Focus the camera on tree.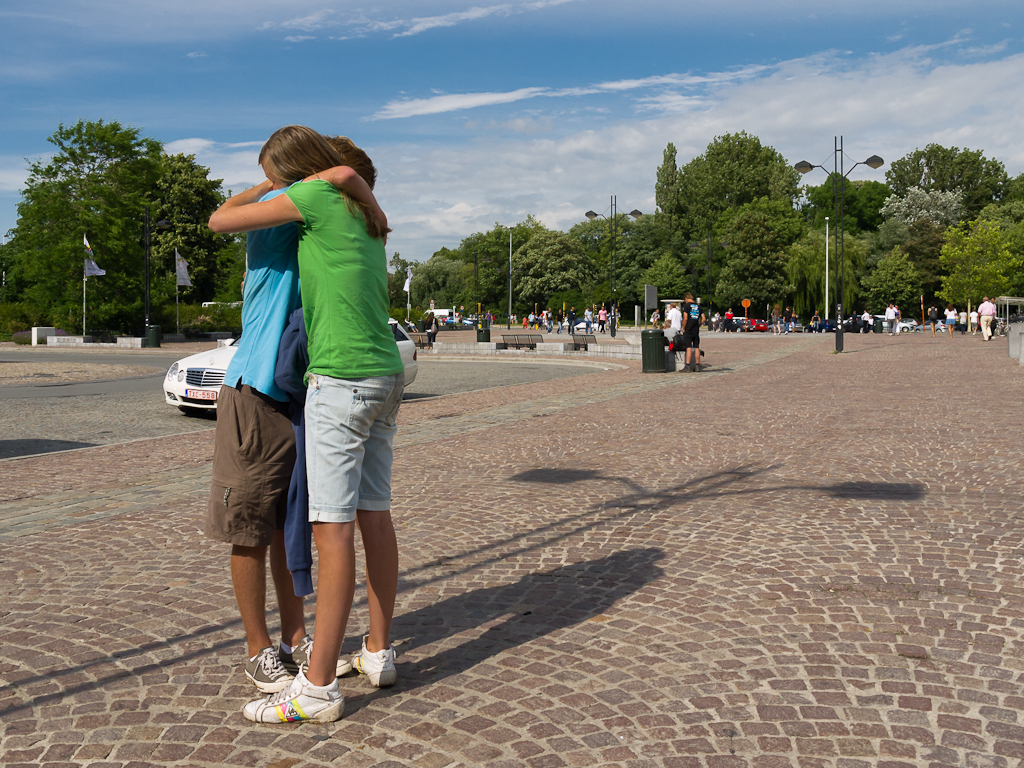
Focus region: select_region(872, 112, 1010, 327).
